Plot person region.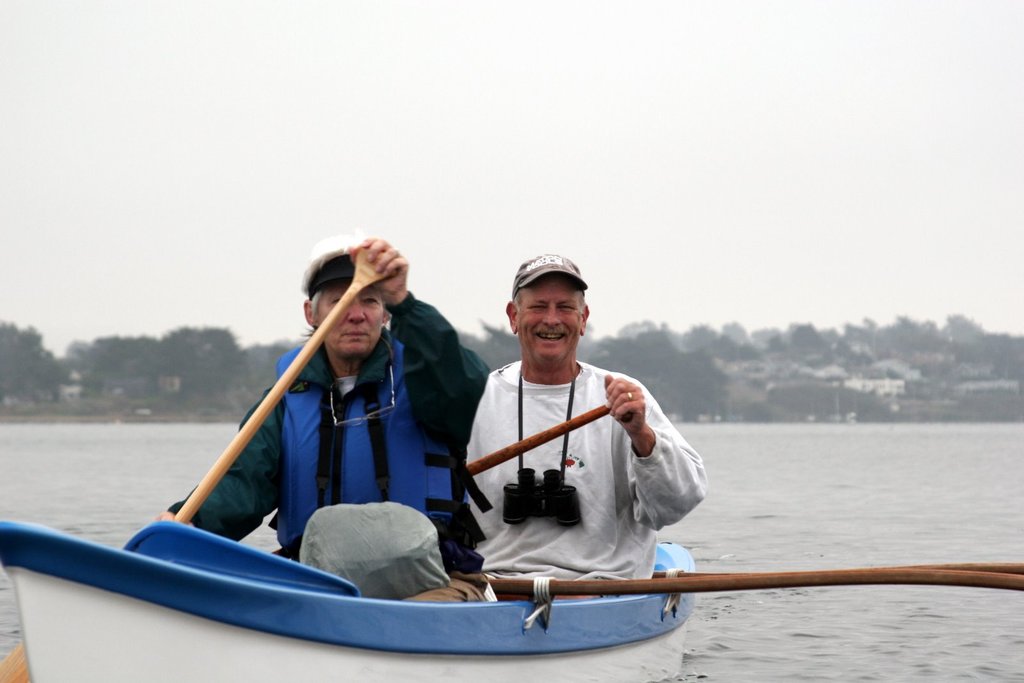
Plotted at <bbox>456, 245, 671, 611</bbox>.
